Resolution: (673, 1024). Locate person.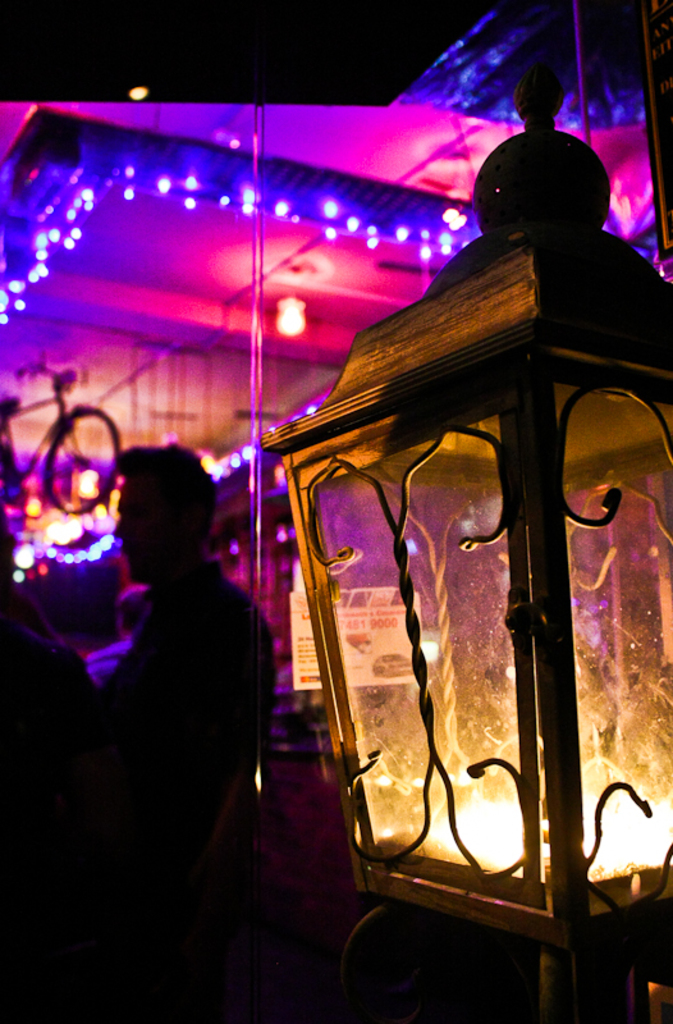
<box>87,442,275,1023</box>.
